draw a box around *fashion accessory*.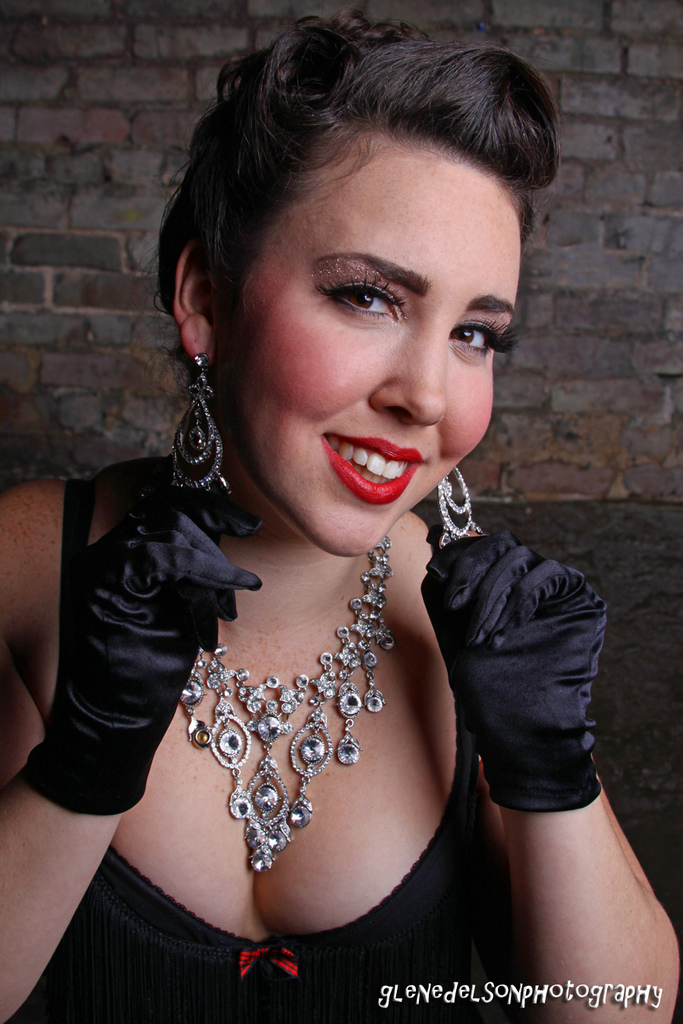
168:349:231:498.
